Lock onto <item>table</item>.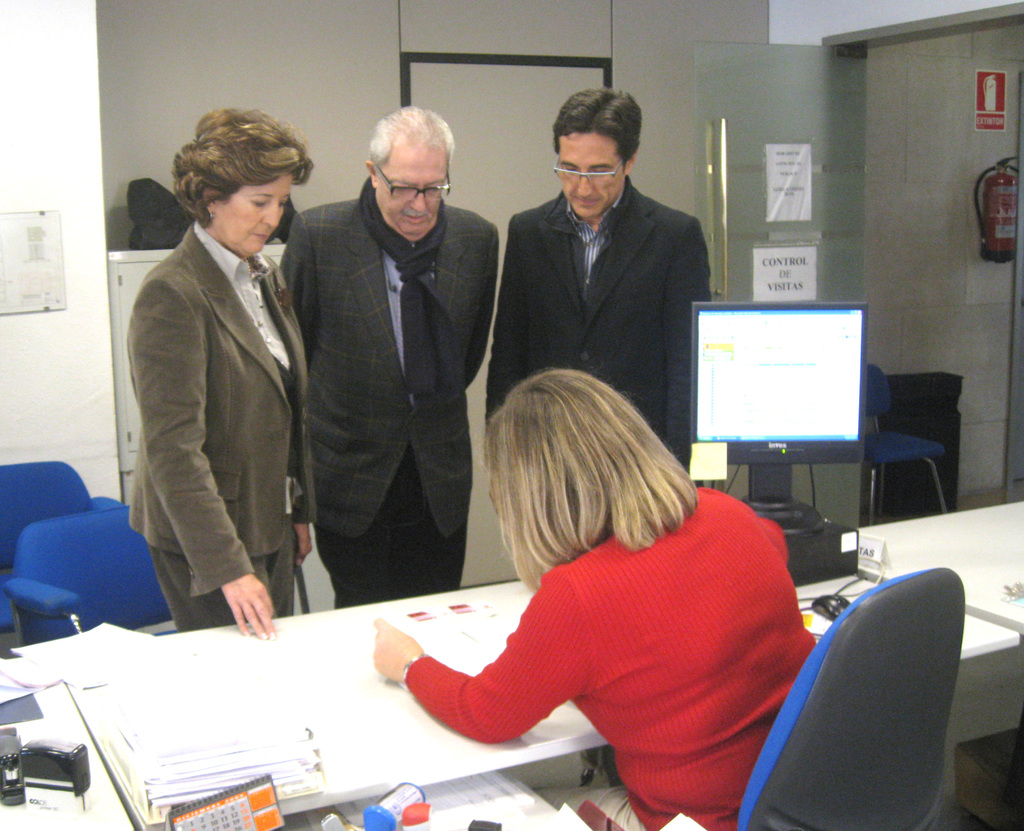
Locked: l=840, t=503, r=1023, b=622.
